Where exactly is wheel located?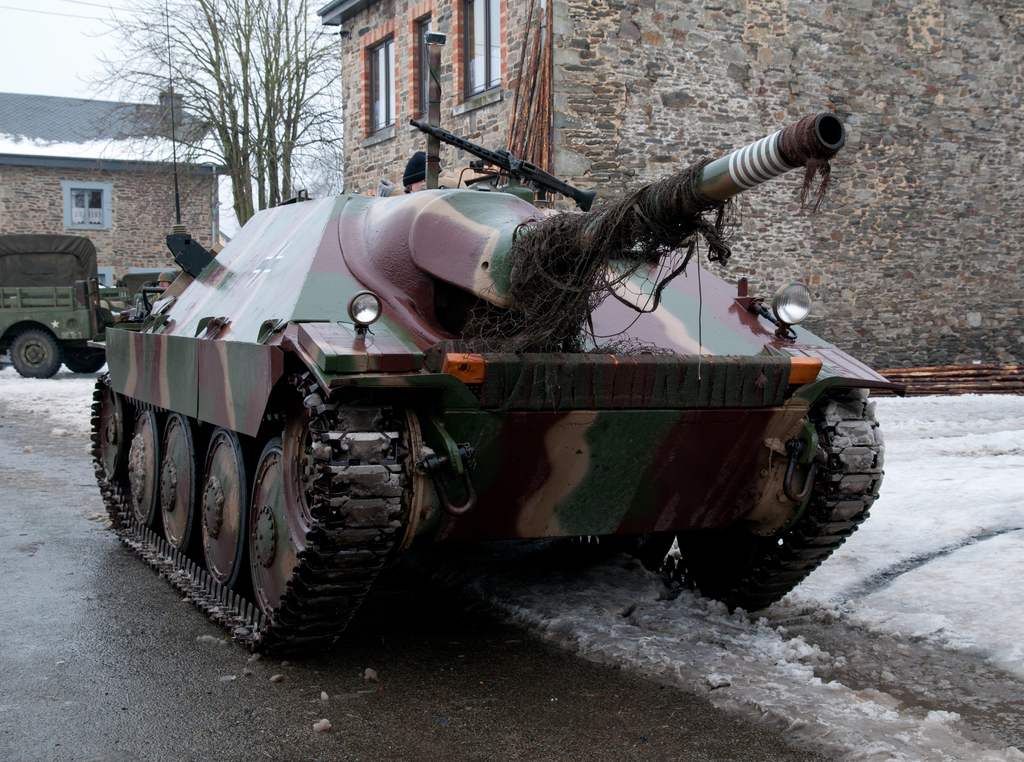
Its bounding box is <bbox>99, 385, 132, 483</bbox>.
